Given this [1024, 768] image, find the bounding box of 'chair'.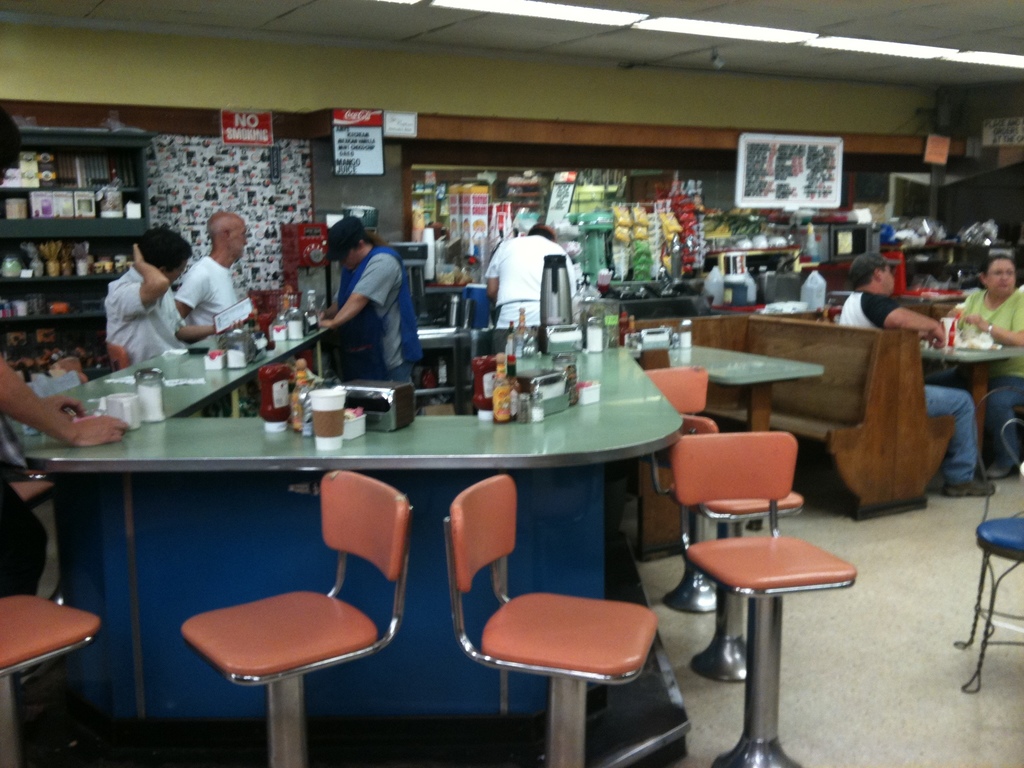
select_region(6, 477, 62, 600).
